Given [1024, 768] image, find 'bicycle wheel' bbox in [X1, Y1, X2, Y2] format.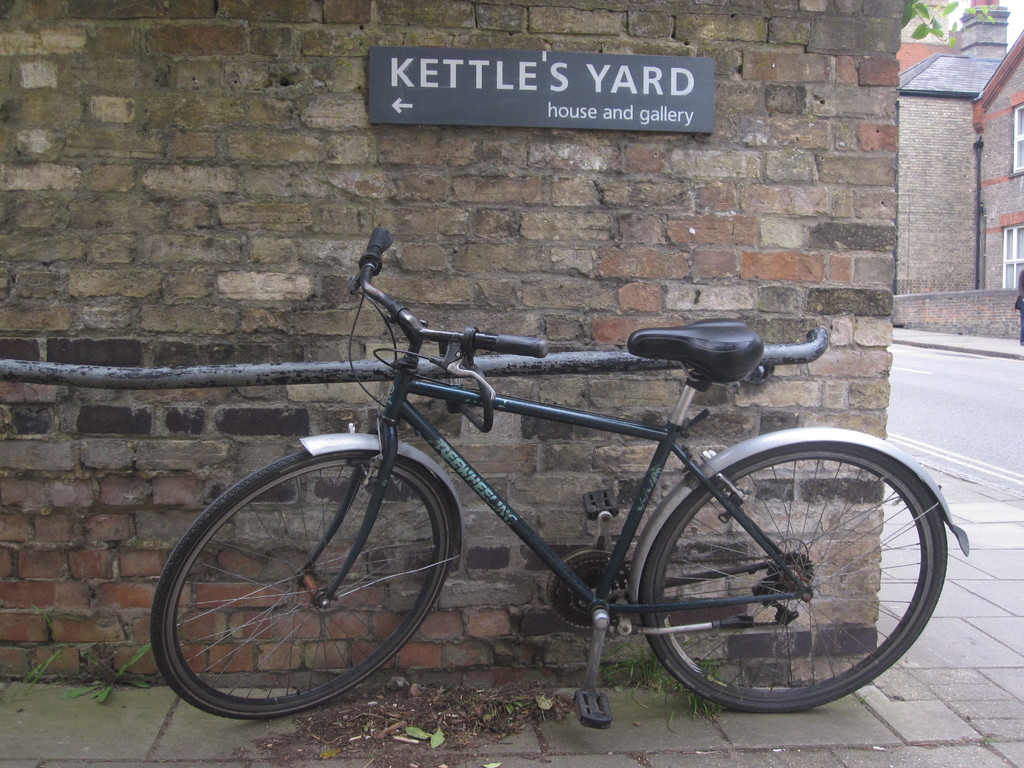
[637, 443, 949, 714].
